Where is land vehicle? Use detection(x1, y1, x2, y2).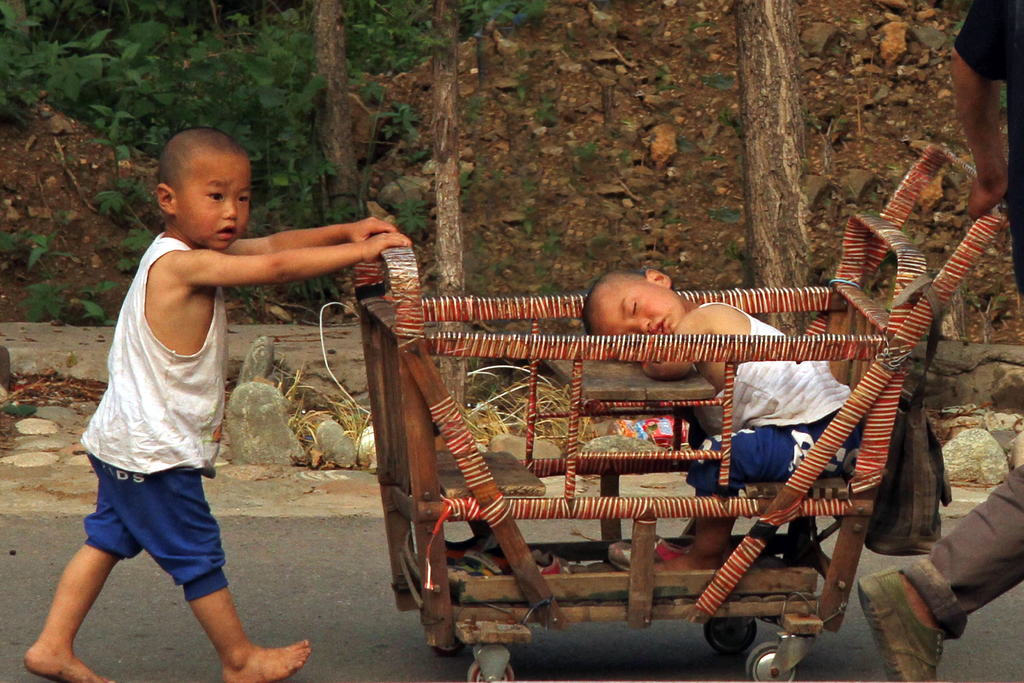
detection(212, 179, 992, 670).
